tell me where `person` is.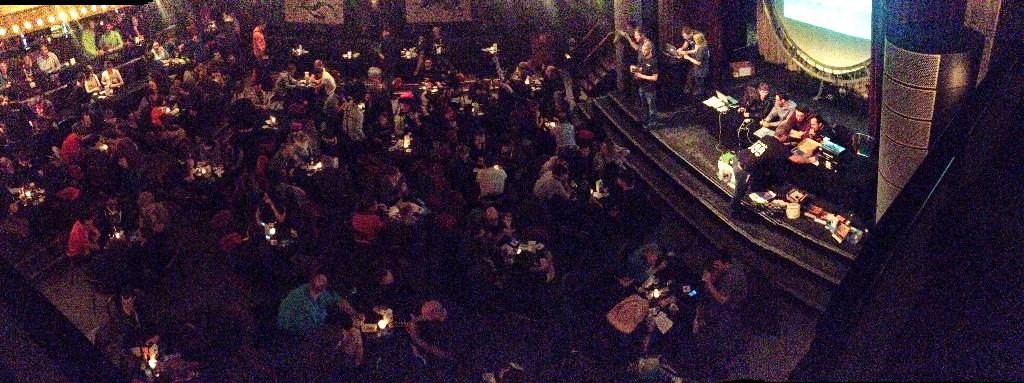
`person` is at (789, 117, 841, 153).
